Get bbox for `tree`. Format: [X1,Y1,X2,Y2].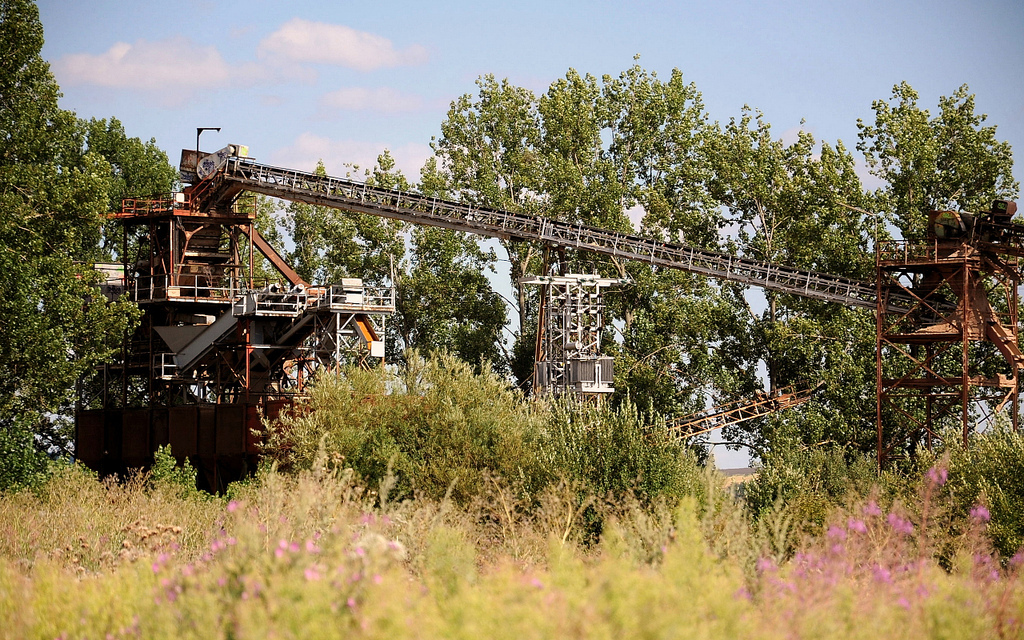
[765,132,946,454].
